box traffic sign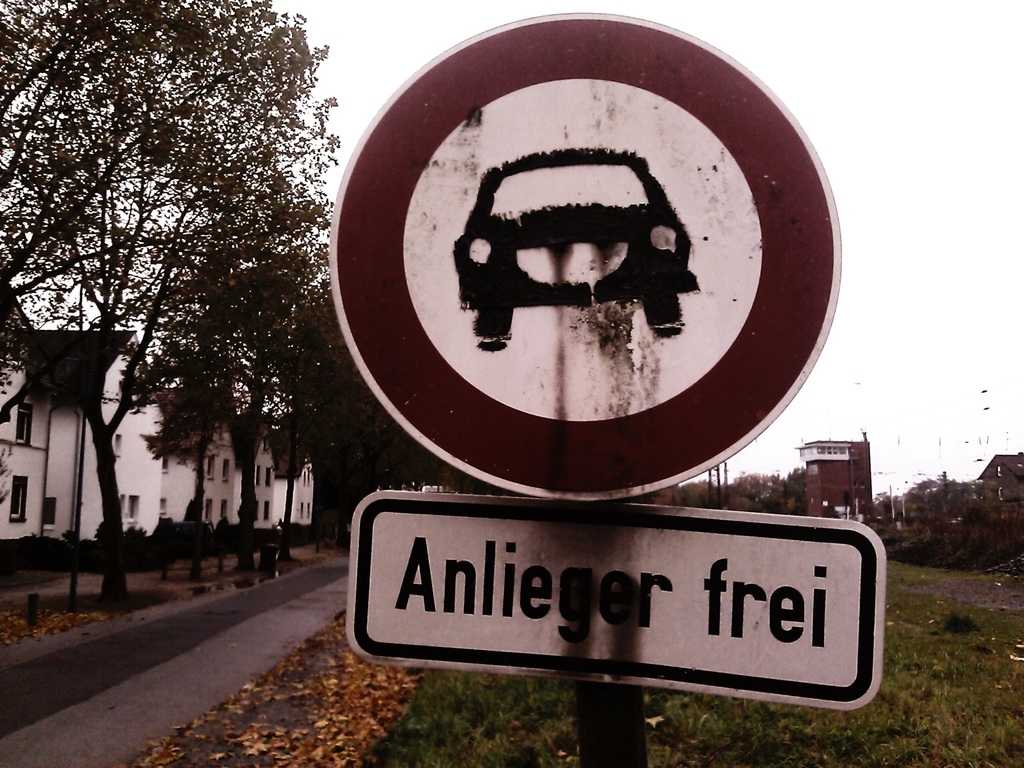
{"left": 328, "top": 4, "right": 836, "bottom": 503}
